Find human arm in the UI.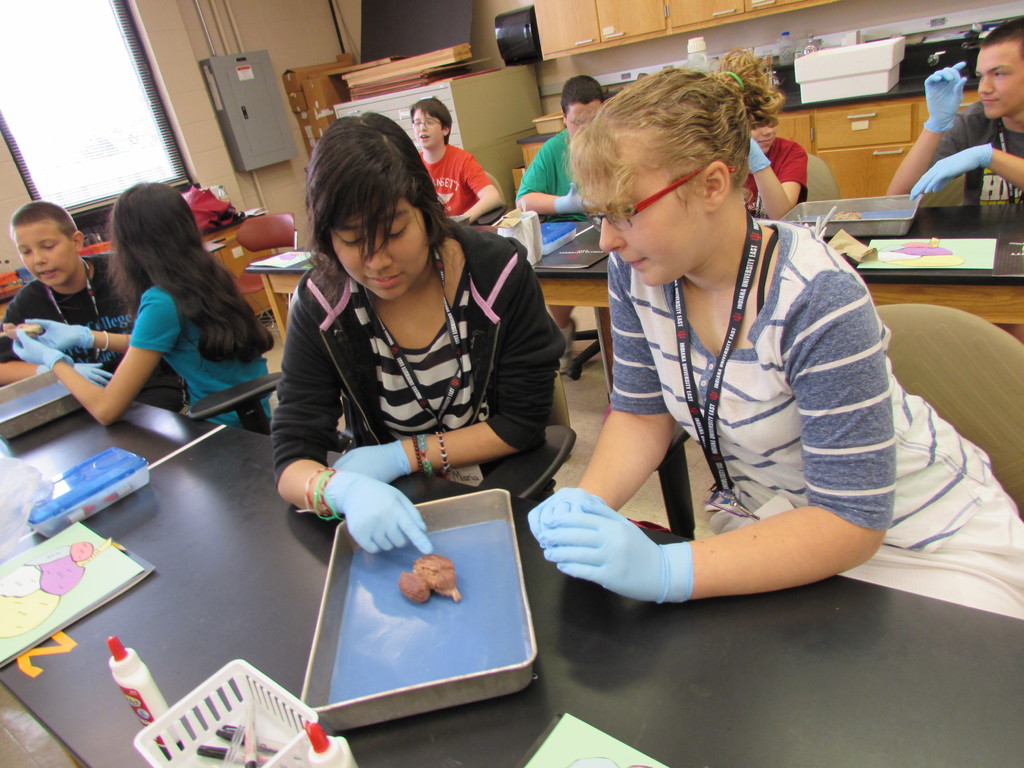
UI element at region(526, 252, 671, 537).
